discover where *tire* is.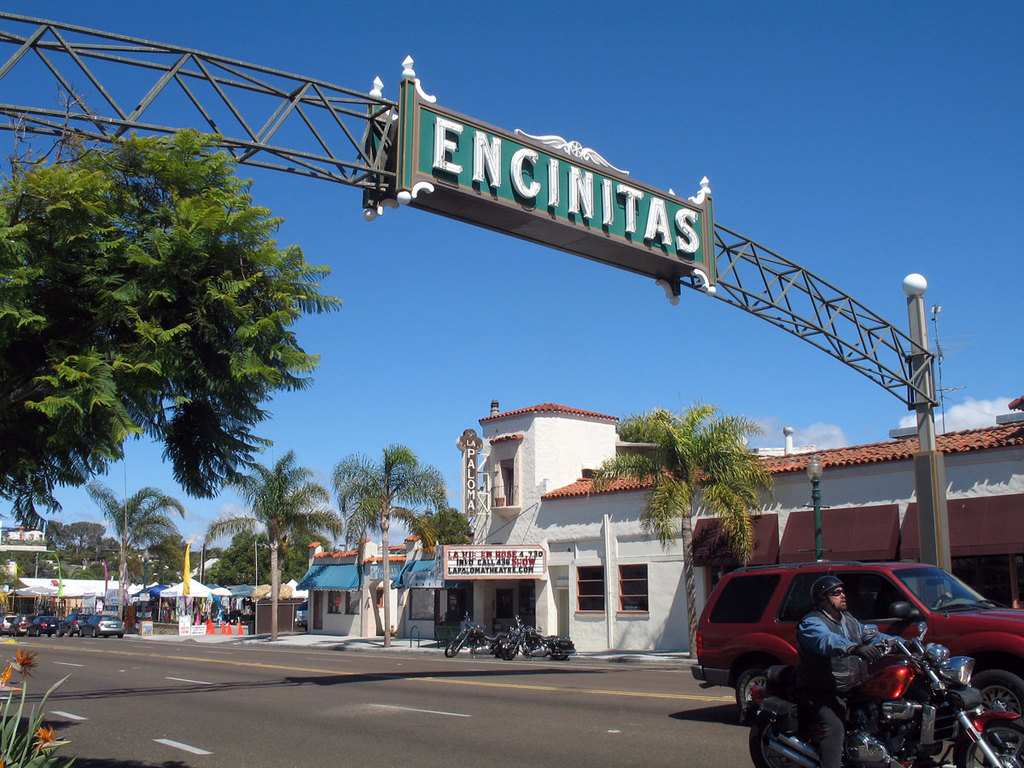
Discovered at <bbox>32, 626, 43, 640</bbox>.
